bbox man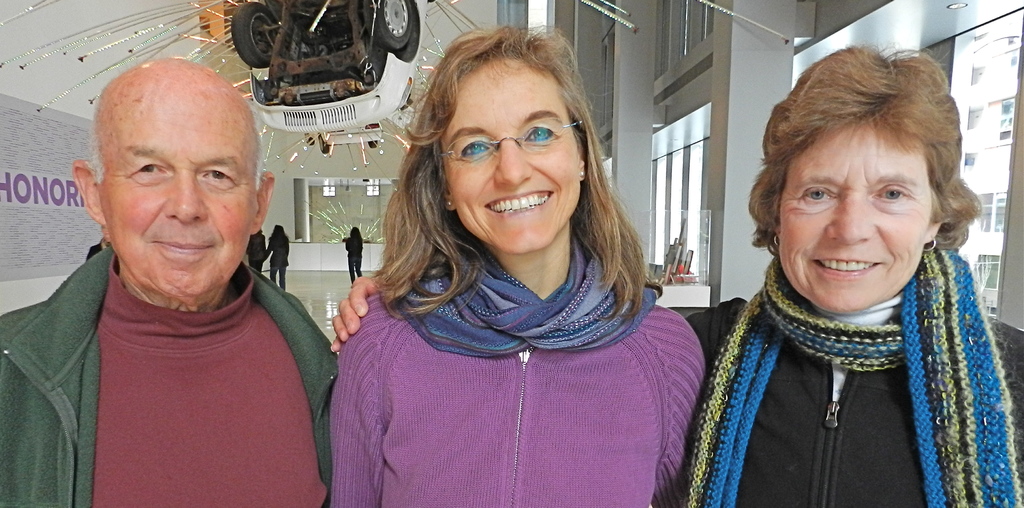
bbox=[0, 47, 332, 507]
